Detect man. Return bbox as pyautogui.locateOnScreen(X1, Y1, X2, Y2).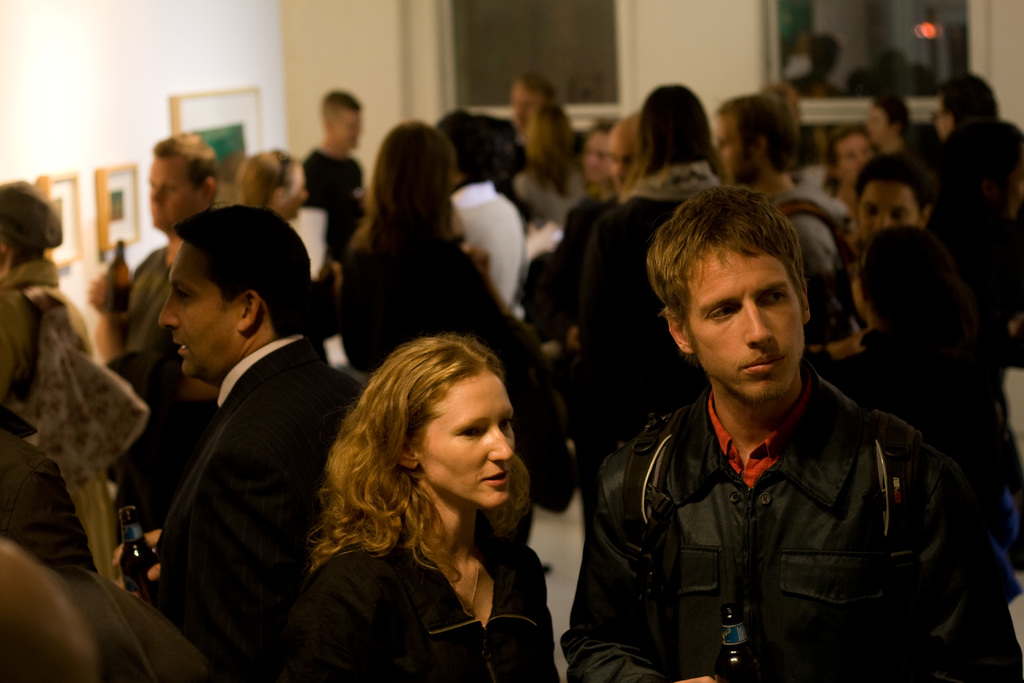
pyautogui.locateOnScreen(555, 179, 989, 679).
